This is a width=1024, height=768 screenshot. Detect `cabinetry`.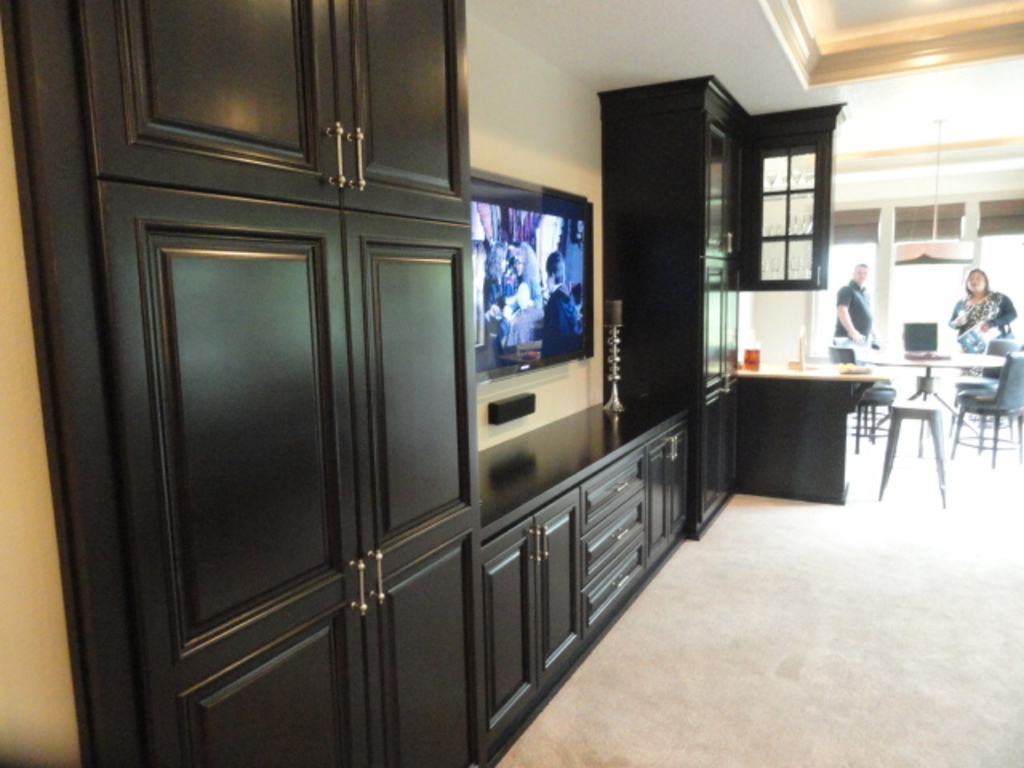
pyautogui.locateOnScreen(488, 394, 698, 766).
